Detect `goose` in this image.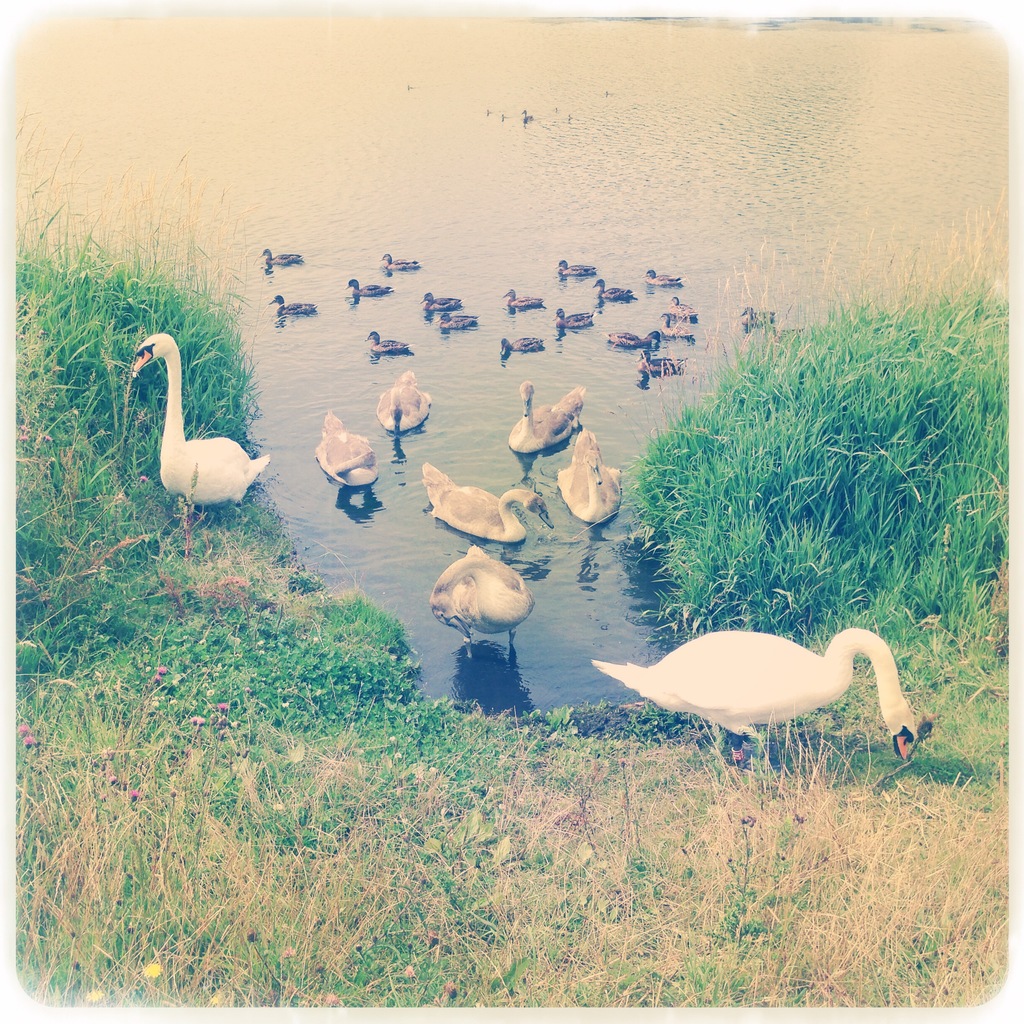
Detection: (668, 295, 703, 323).
